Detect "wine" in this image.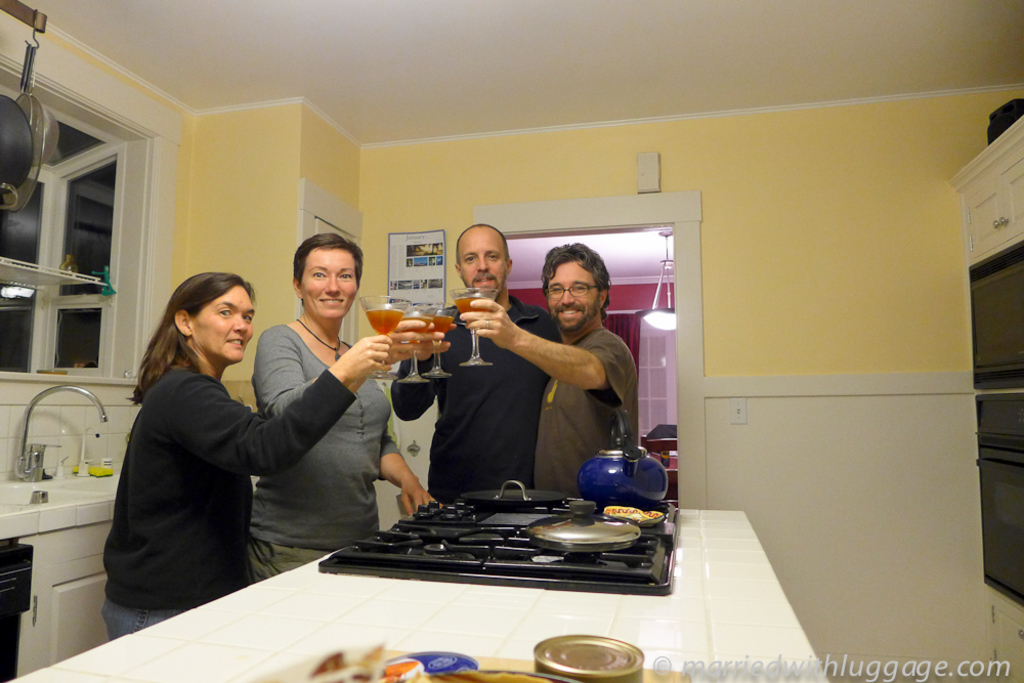
Detection: [left=455, top=297, right=493, bottom=321].
